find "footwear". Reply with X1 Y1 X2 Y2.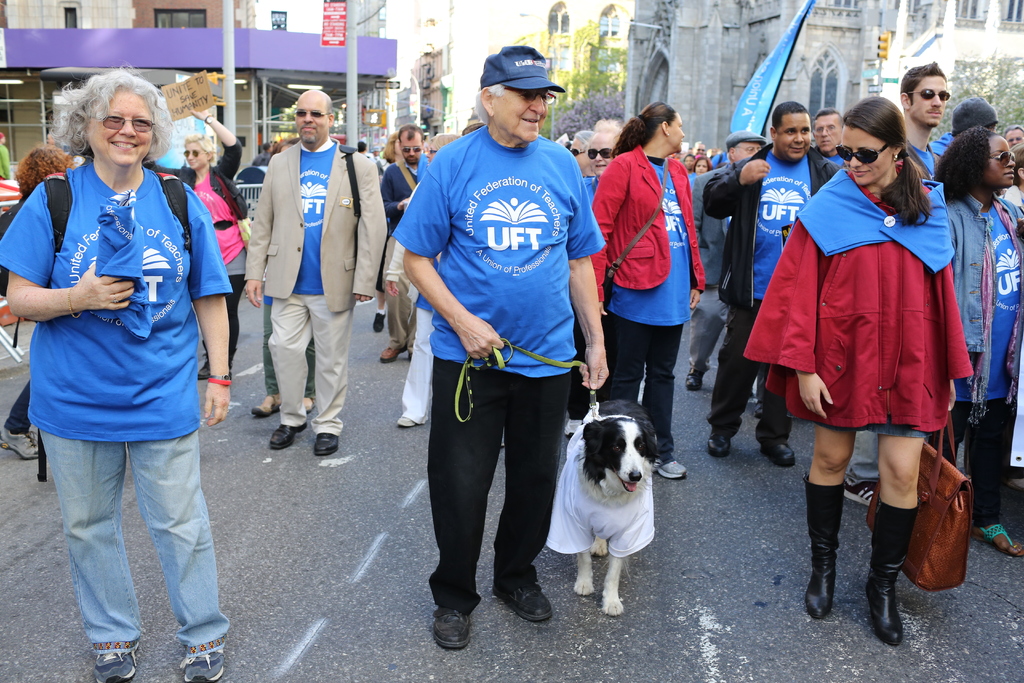
806 473 845 624.
